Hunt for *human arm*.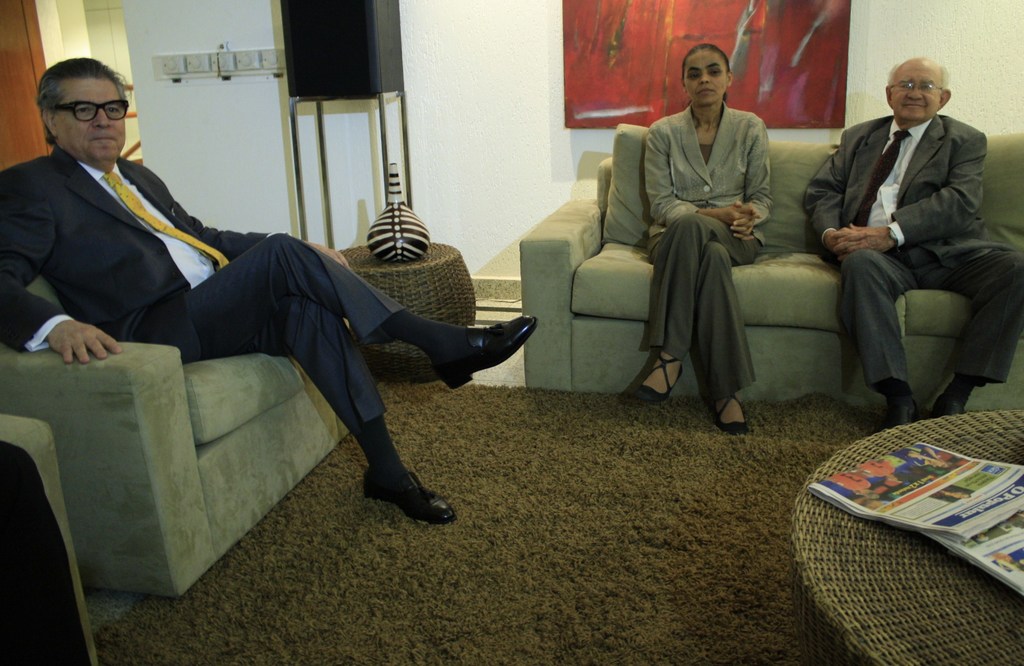
Hunted down at 831/131/980/256.
